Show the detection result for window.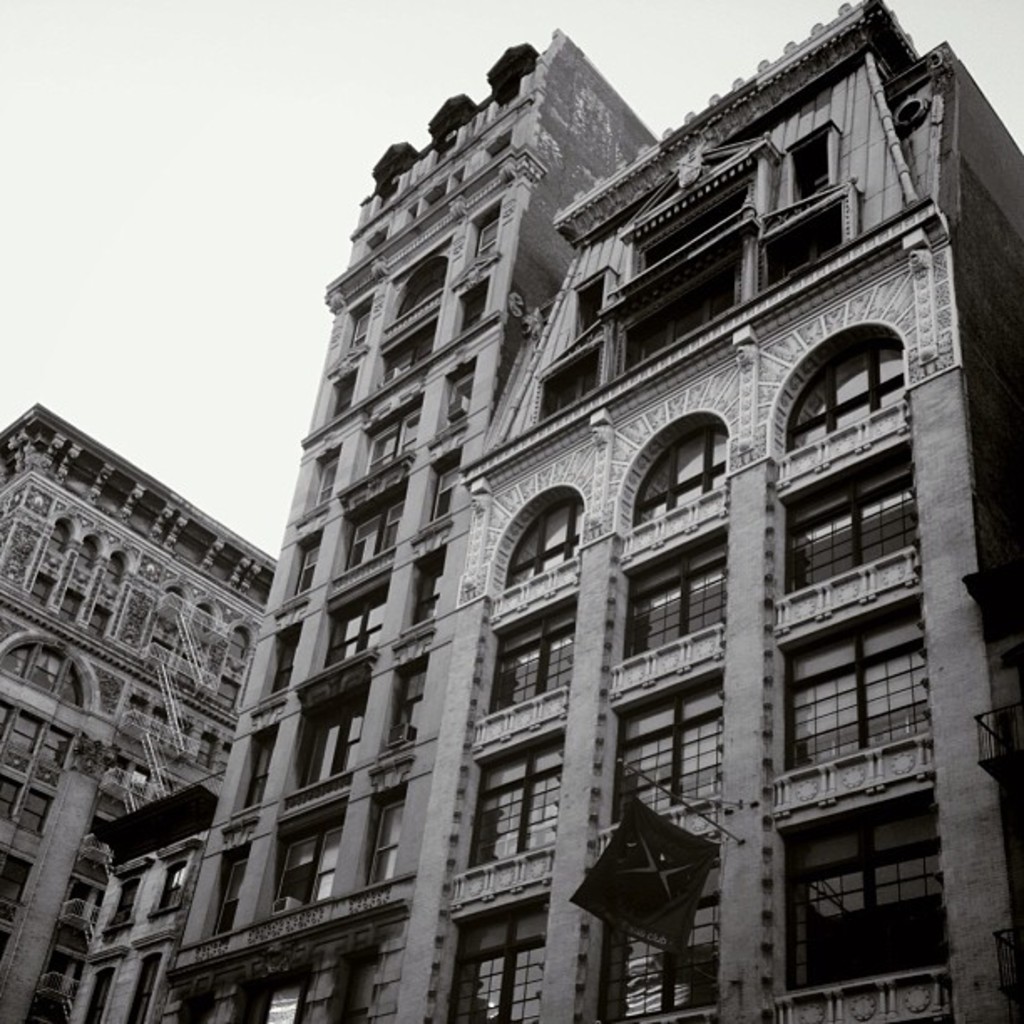
x1=758, y1=209, x2=847, y2=286.
